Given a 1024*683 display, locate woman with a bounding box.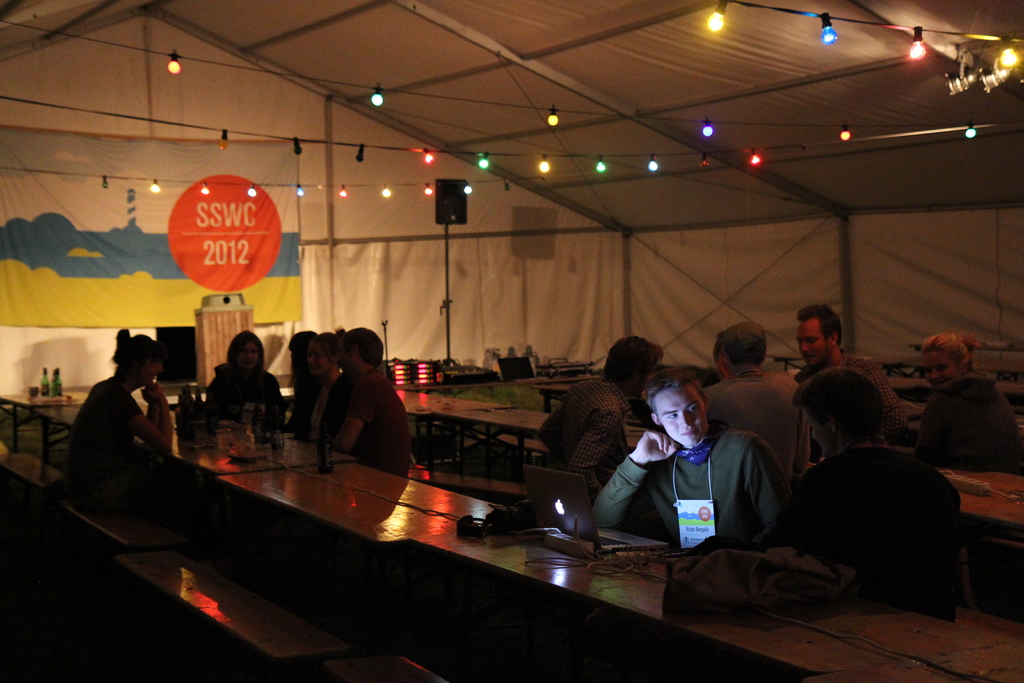
Located: (305, 327, 348, 438).
